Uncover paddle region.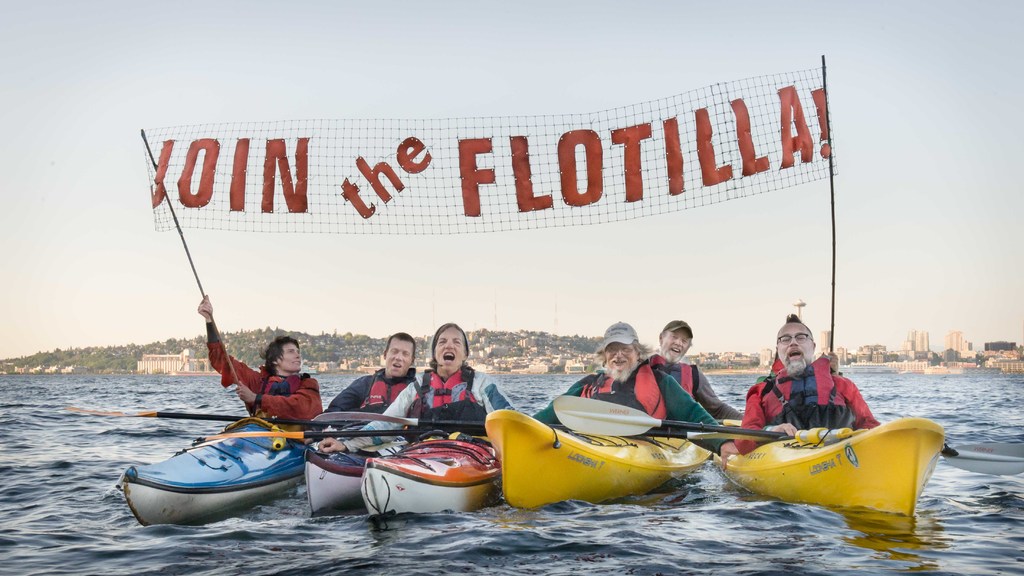
Uncovered: box=[939, 442, 1023, 474].
